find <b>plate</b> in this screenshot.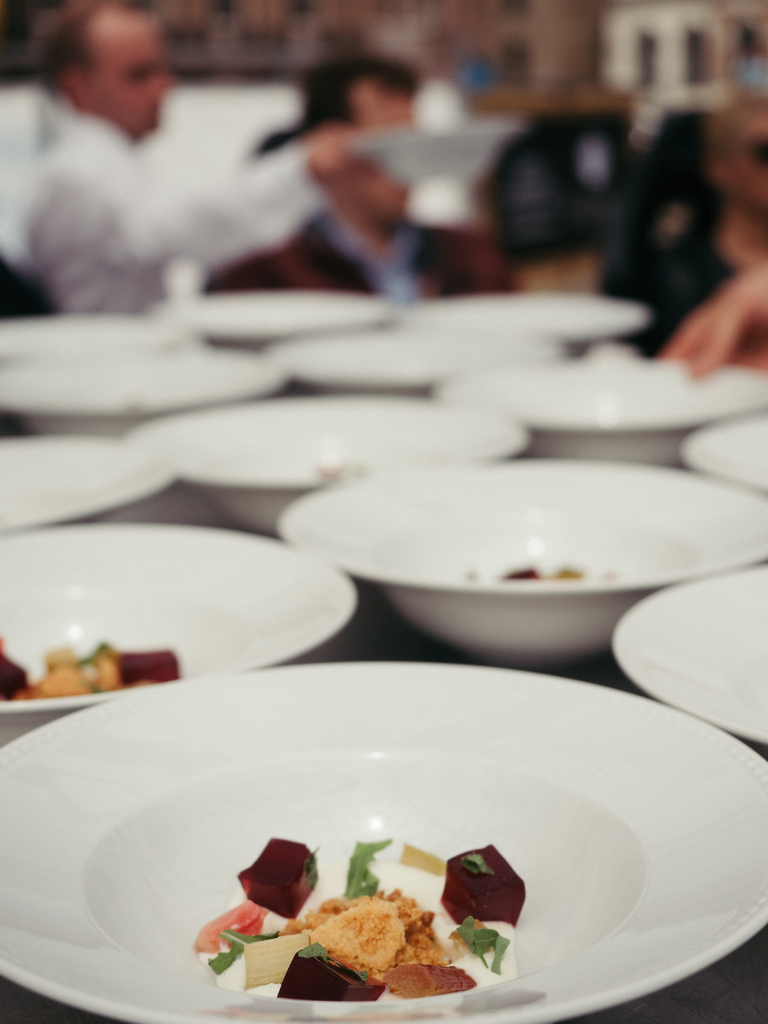
The bounding box for <b>plate</b> is select_region(617, 563, 767, 757).
